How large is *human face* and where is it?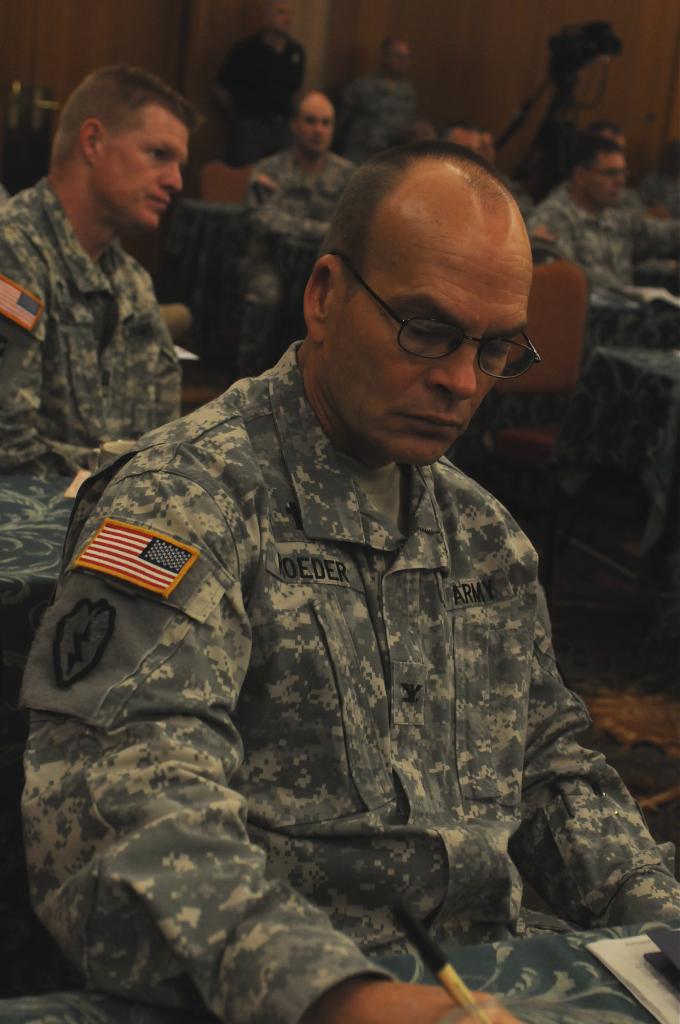
Bounding box: bbox=(298, 102, 335, 155).
